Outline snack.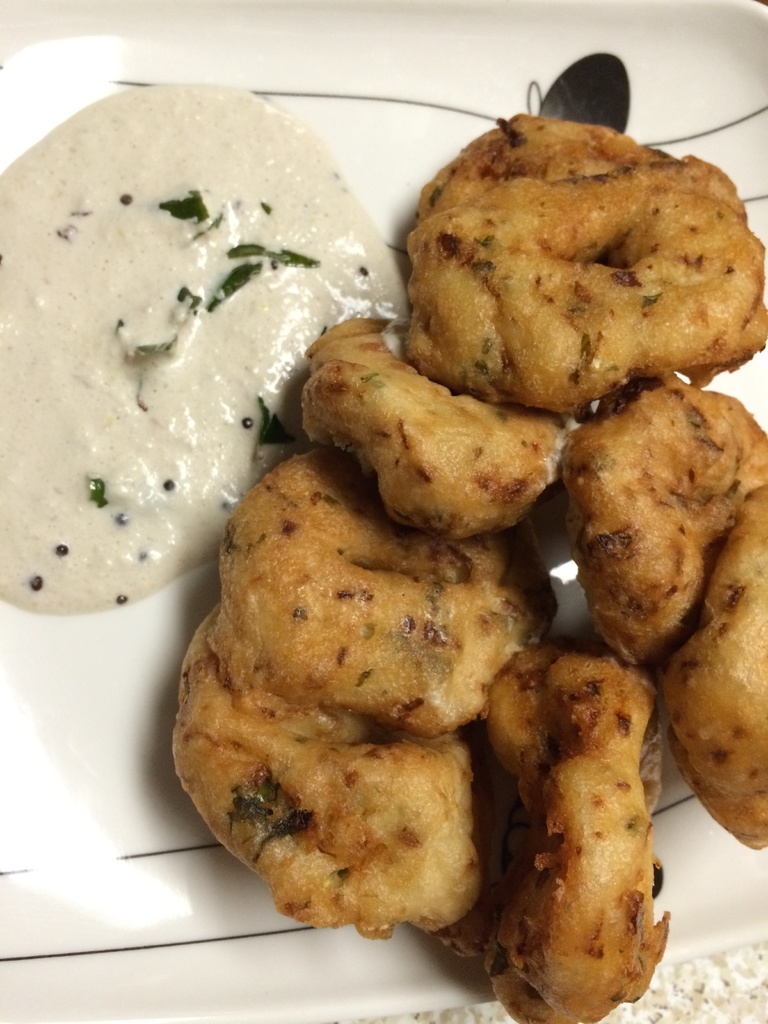
Outline: x1=189 y1=491 x2=531 y2=875.
